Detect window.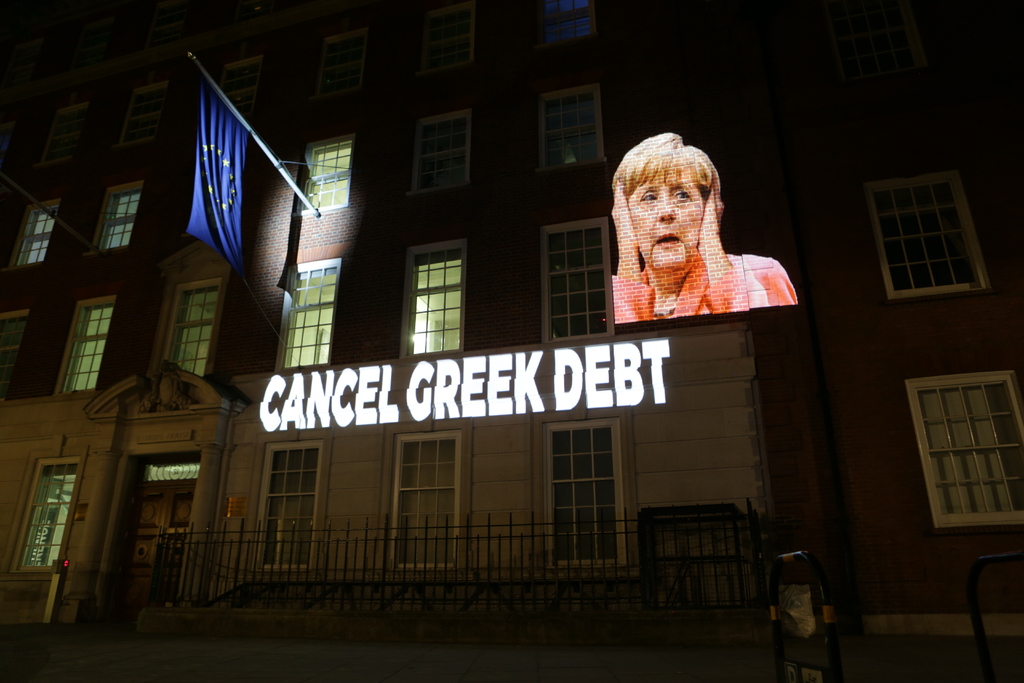
Detected at crop(249, 443, 321, 570).
